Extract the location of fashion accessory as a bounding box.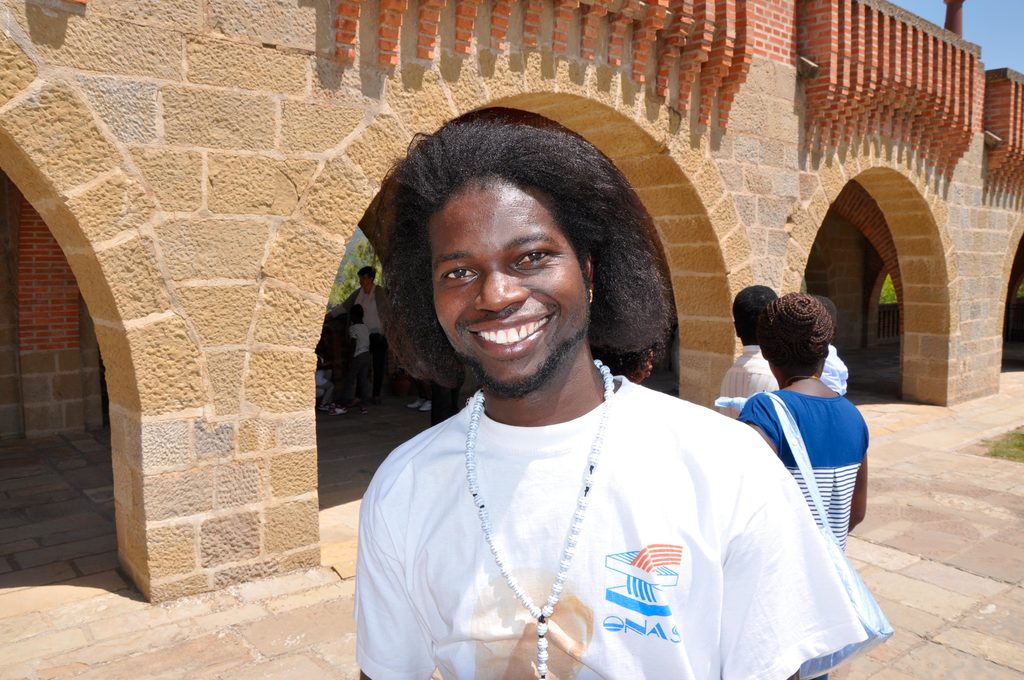
rect(783, 375, 822, 385).
